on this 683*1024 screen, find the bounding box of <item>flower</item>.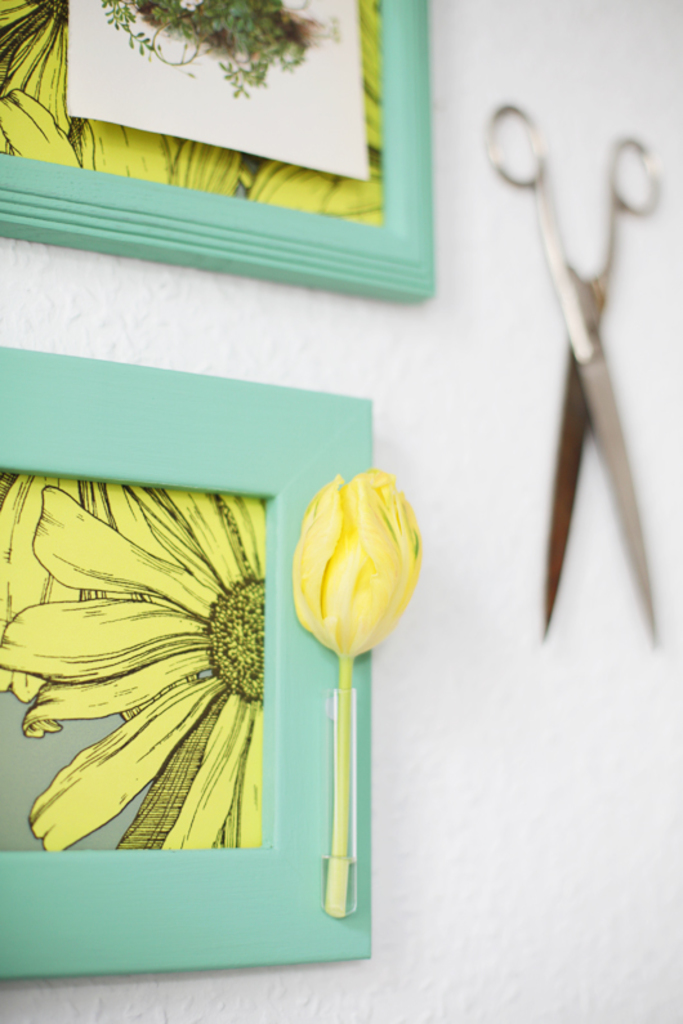
Bounding box: select_region(0, 84, 242, 193).
